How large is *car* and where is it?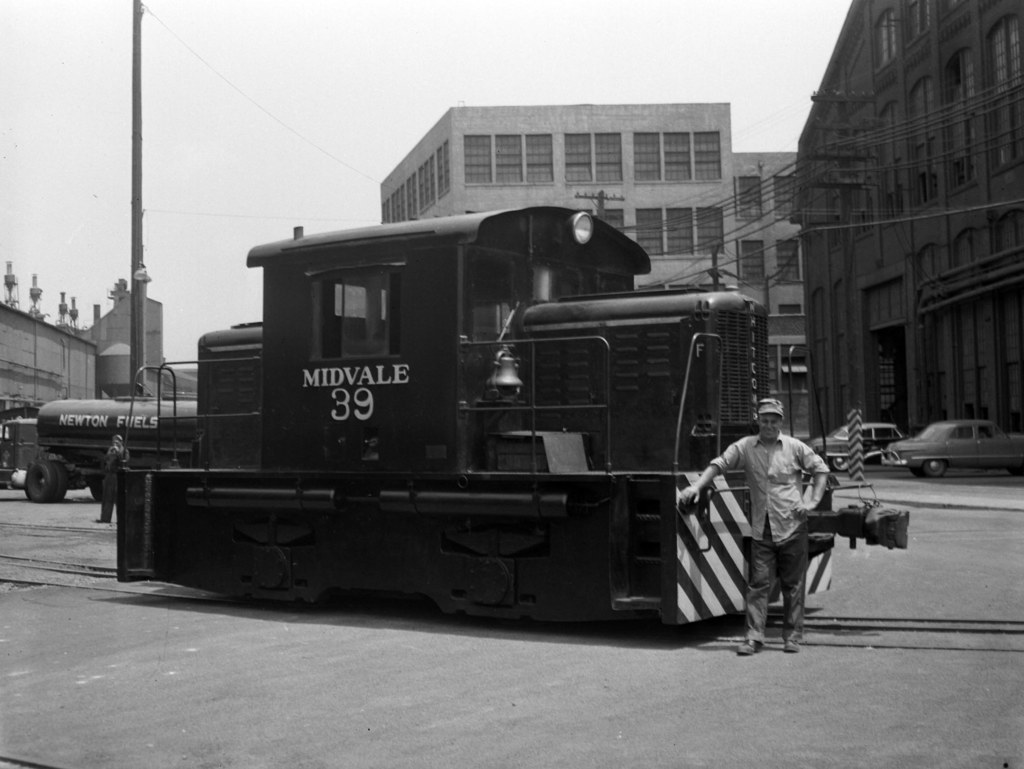
Bounding box: {"left": 812, "top": 418, "right": 908, "bottom": 475}.
